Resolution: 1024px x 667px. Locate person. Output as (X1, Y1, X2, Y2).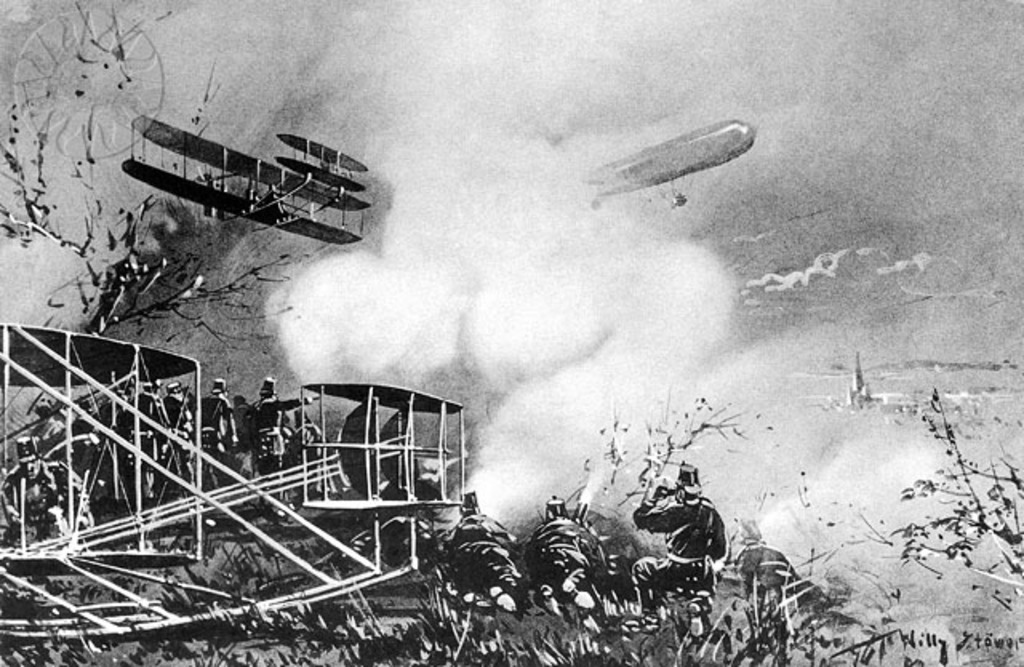
(530, 496, 610, 611).
